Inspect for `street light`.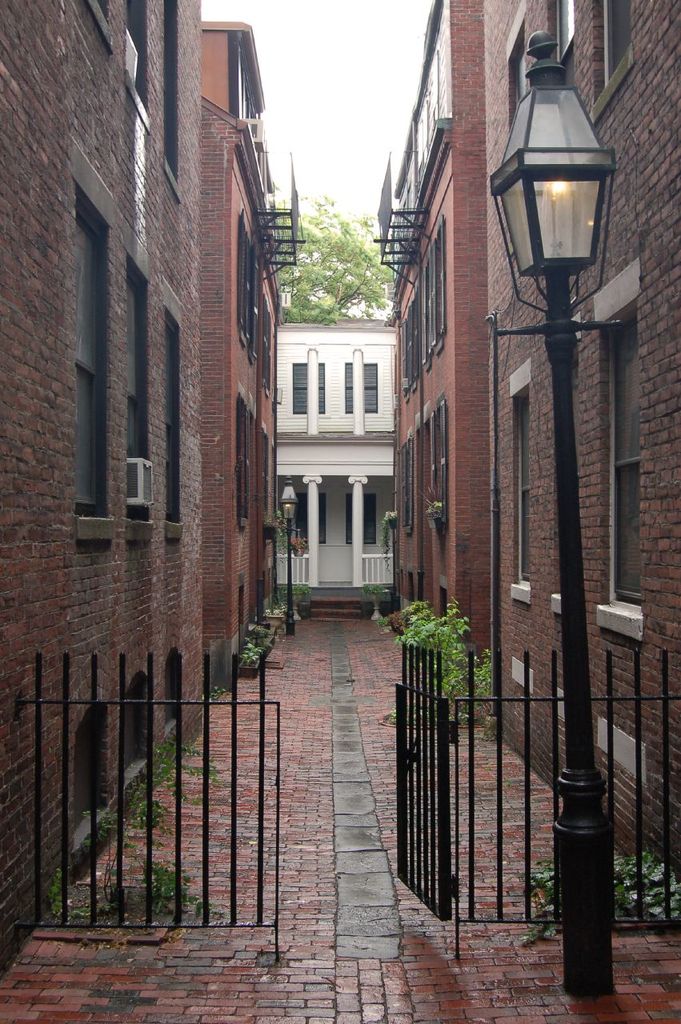
Inspection: x1=280, y1=474, x2=302, y2=636.
